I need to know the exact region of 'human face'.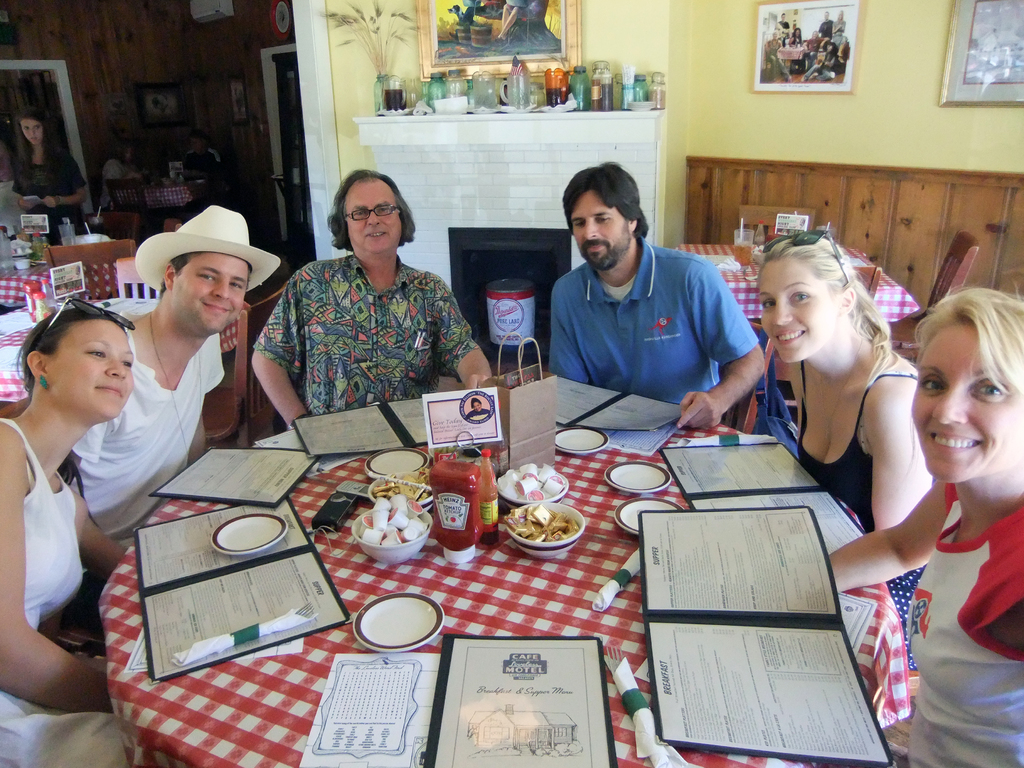
Region: [left=764, top=258, right=841, bottom=367].
